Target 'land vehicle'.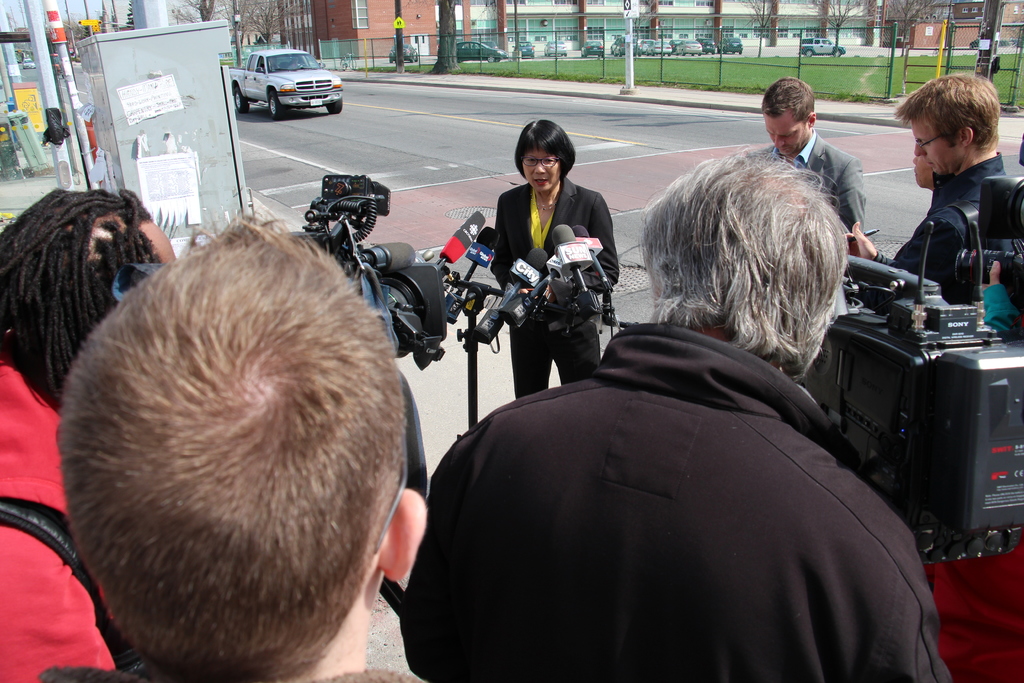
Target region: (left=232, top=34, right=340, bottom=104).
